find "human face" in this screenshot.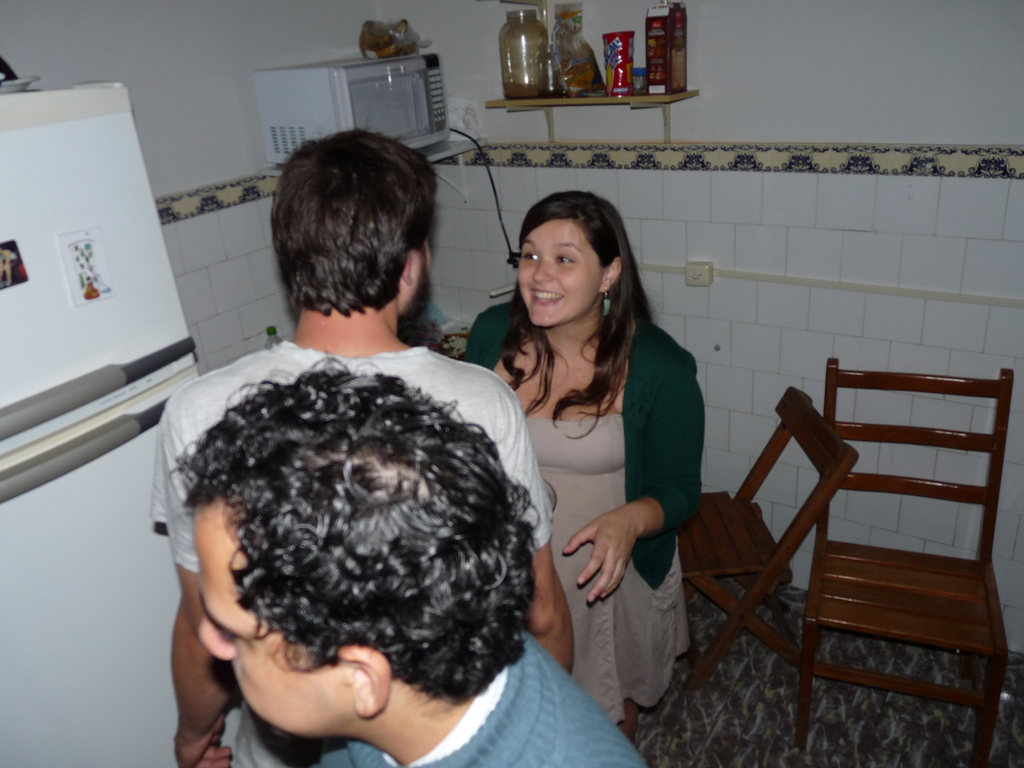
The bounding box for "human face" is l=195, t=500, r=341, b=742.
